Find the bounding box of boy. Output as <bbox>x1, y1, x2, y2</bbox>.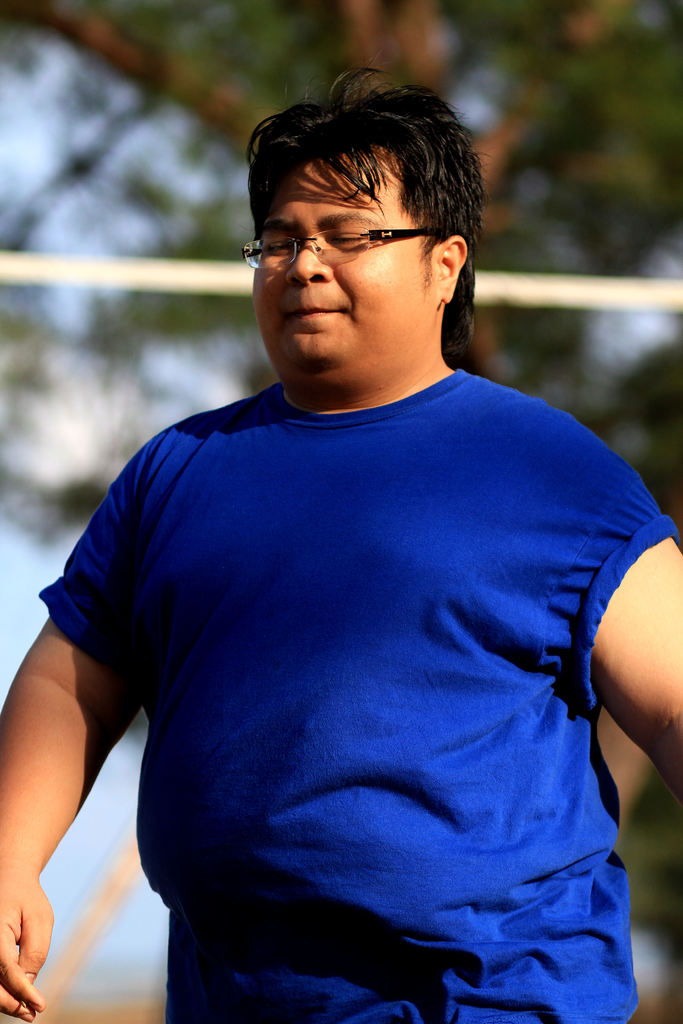
<bbox>28, 113, 670, 984</bbox>.
